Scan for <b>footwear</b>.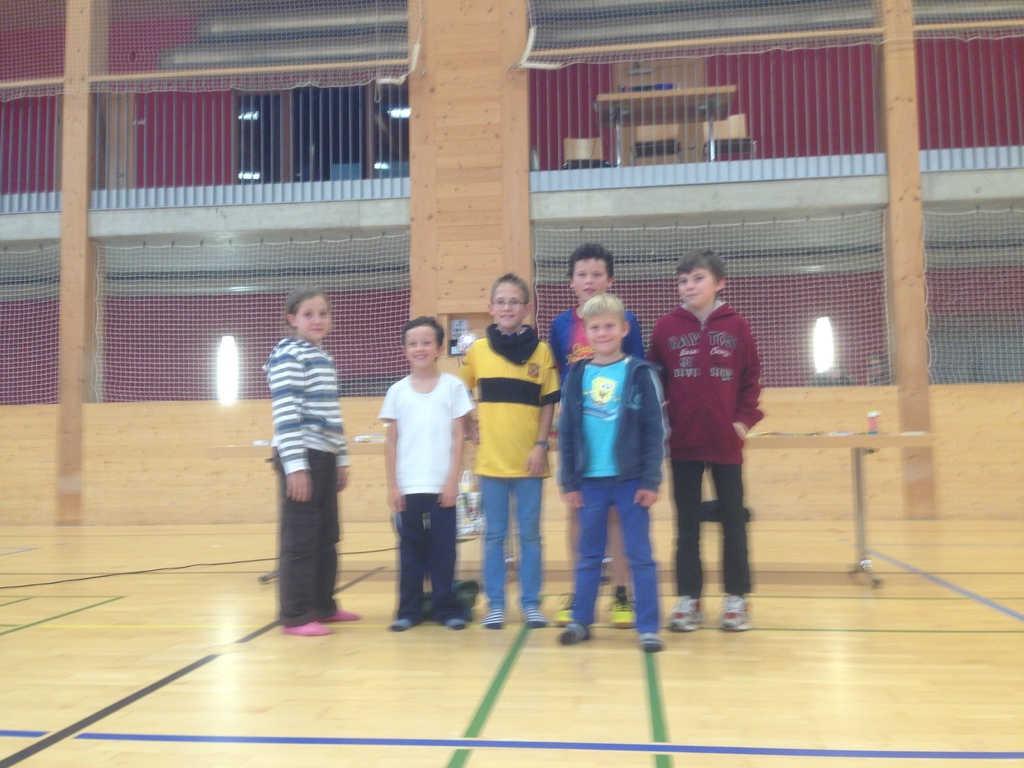
Scan result: region(326, 605, 358, 622).
